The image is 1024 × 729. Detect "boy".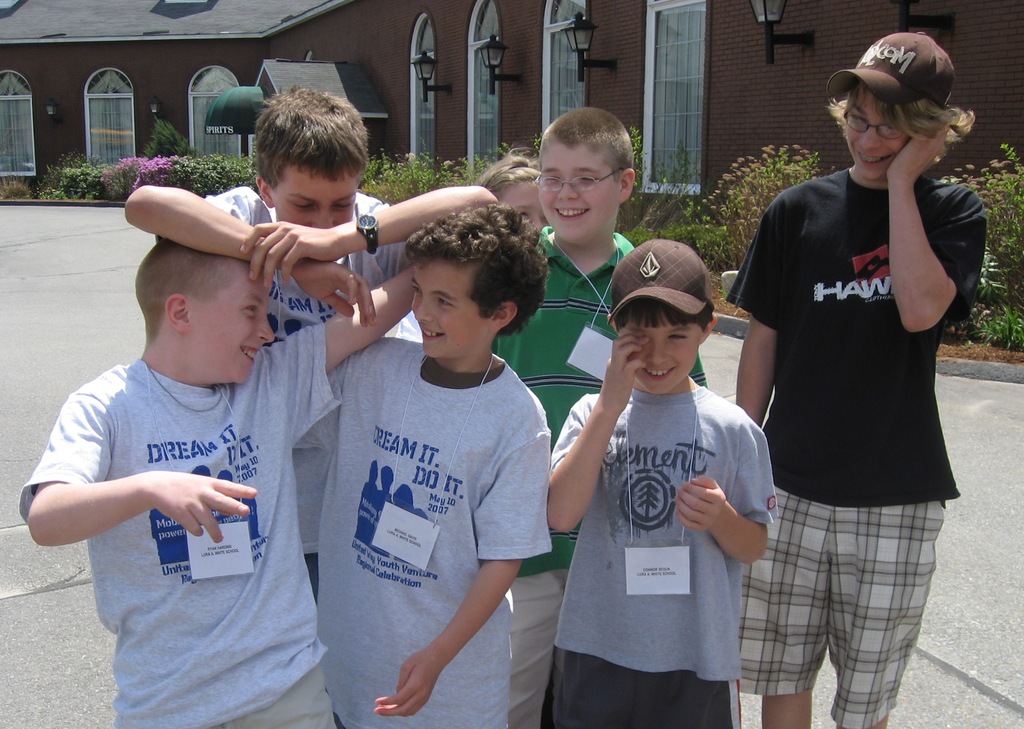
Detection: l=545, t=240, r=776, b=728.
